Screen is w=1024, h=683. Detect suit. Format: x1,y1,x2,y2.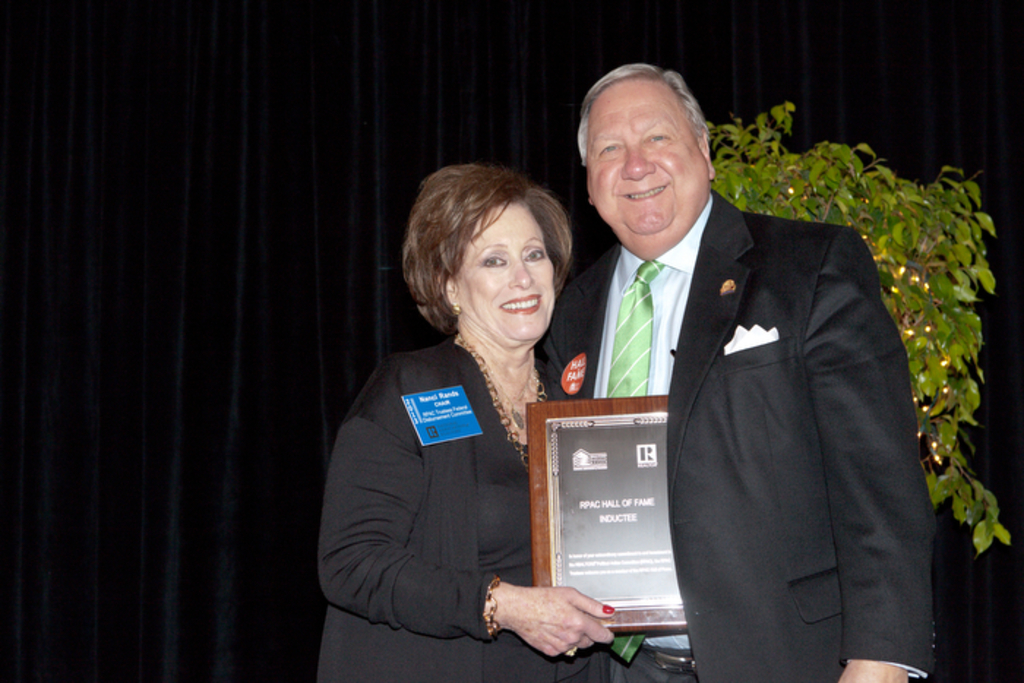
569,114,935,673.
